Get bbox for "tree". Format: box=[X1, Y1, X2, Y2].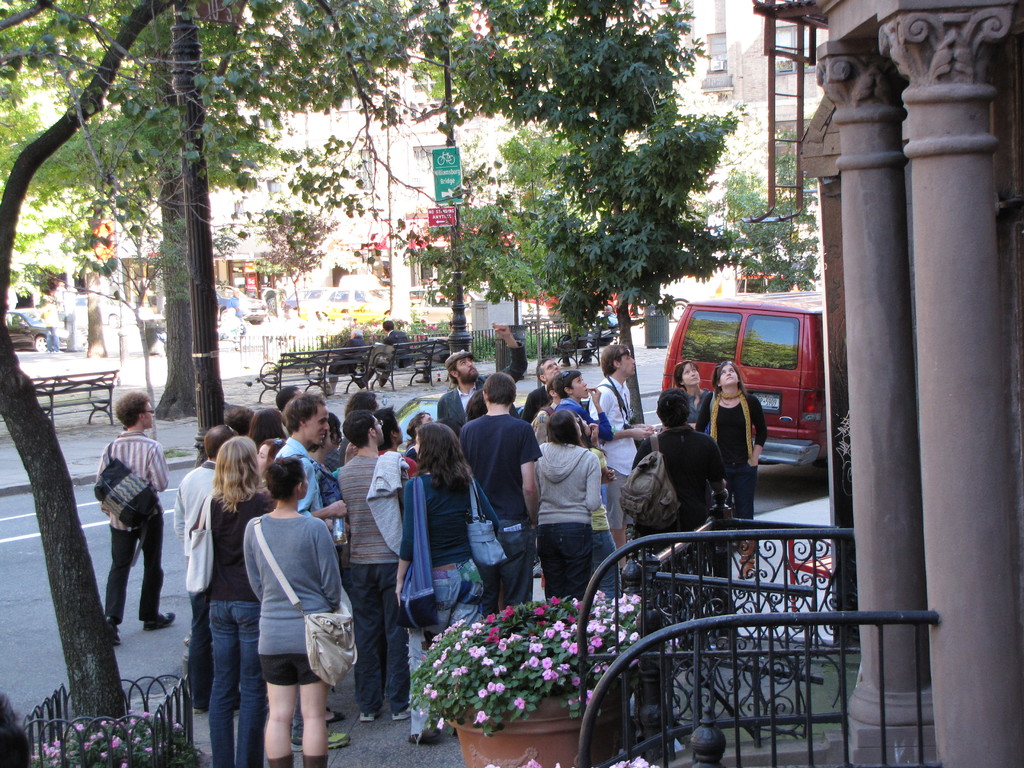
box=[0, 0, 339, 424].
